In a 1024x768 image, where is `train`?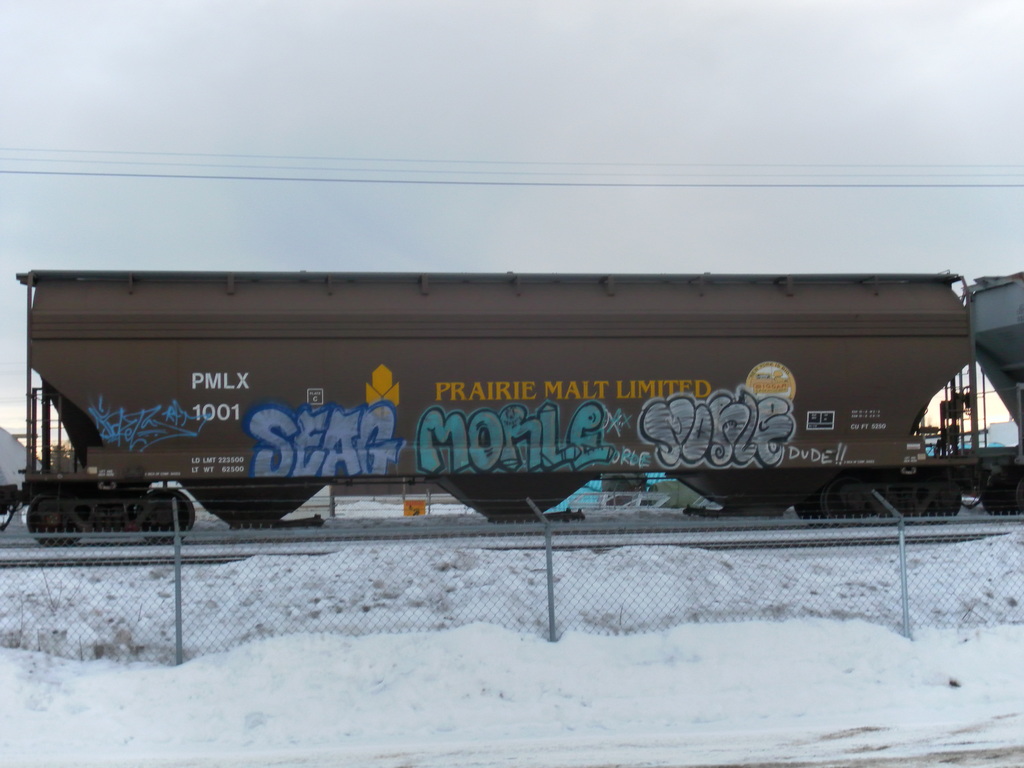
<bbox>0, 269, 1023, 549</bbox>.
